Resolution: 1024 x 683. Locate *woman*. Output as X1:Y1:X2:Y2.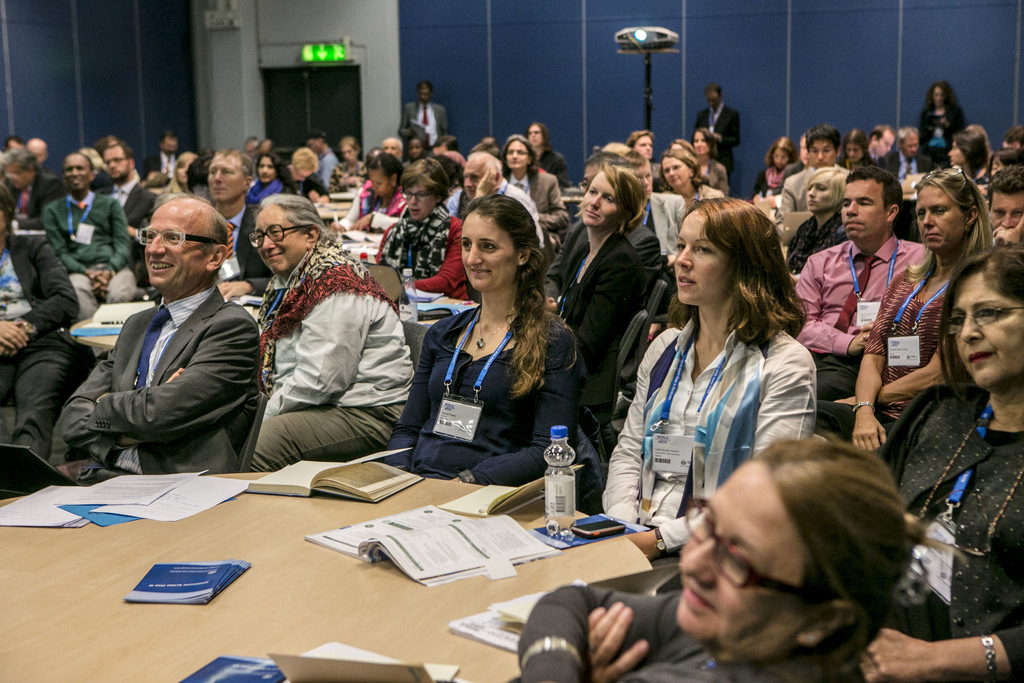
829:167:1002:463.
